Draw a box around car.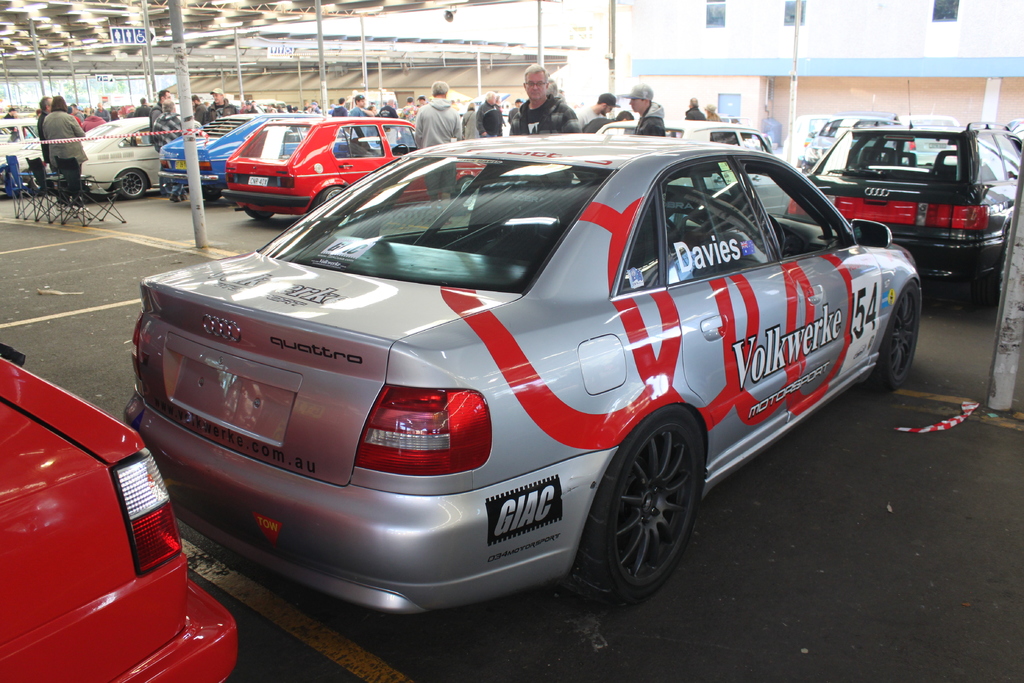
bbox=(100, 111, 941, 647).
